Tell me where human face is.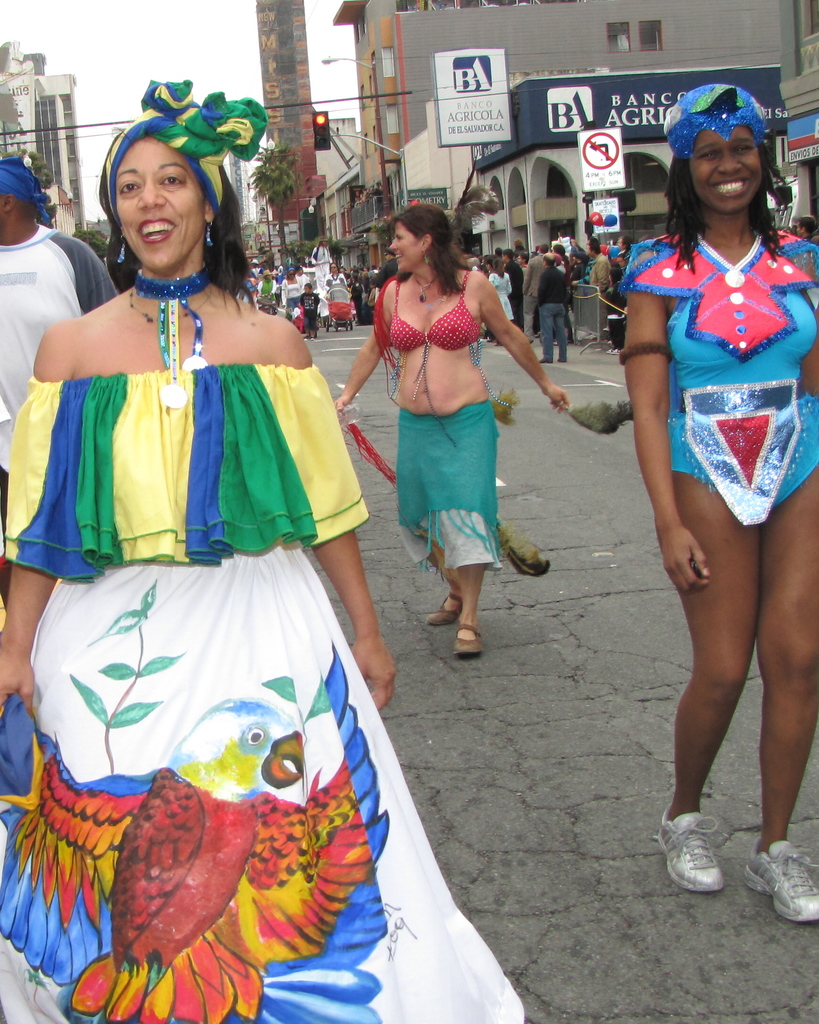
human face is at [x1=384, y1=209, x2=427, y2=281].
